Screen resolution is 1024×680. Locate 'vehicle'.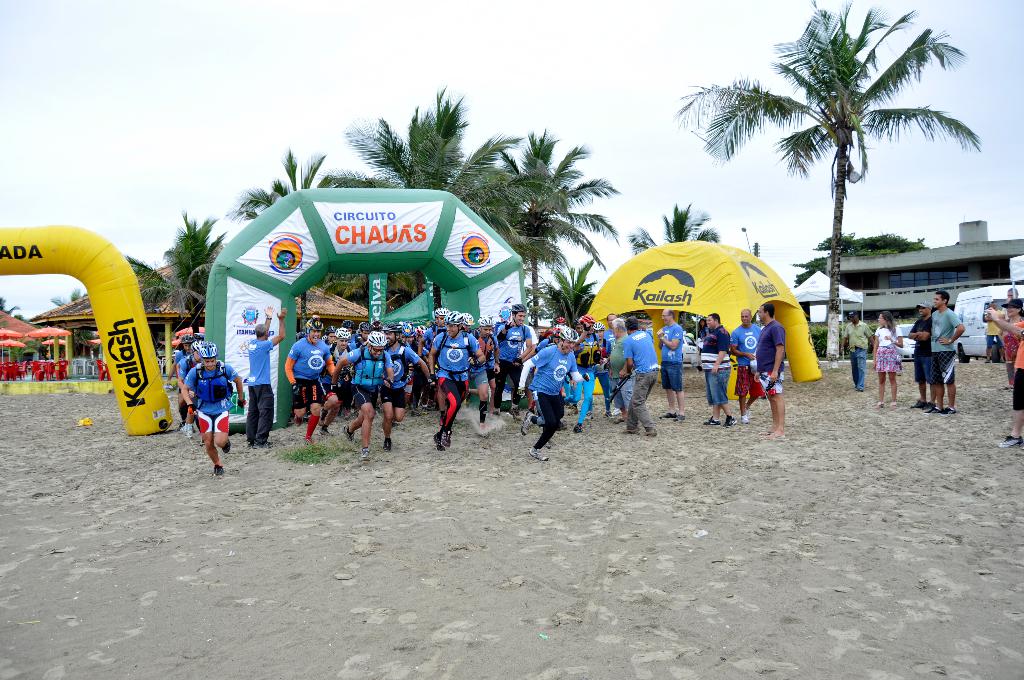
crop(896, 318, 913, 363).
